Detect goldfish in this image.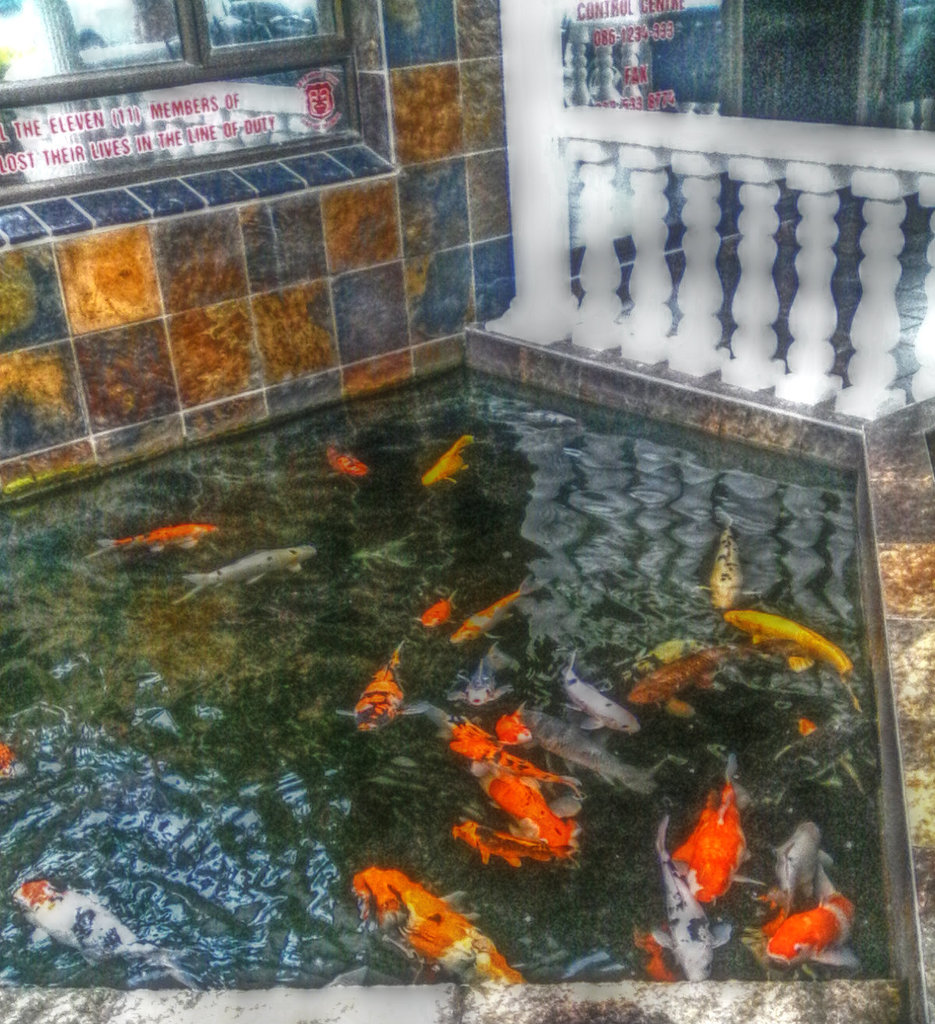
Detection: left=90, top=521, right=221, bottom=558.
